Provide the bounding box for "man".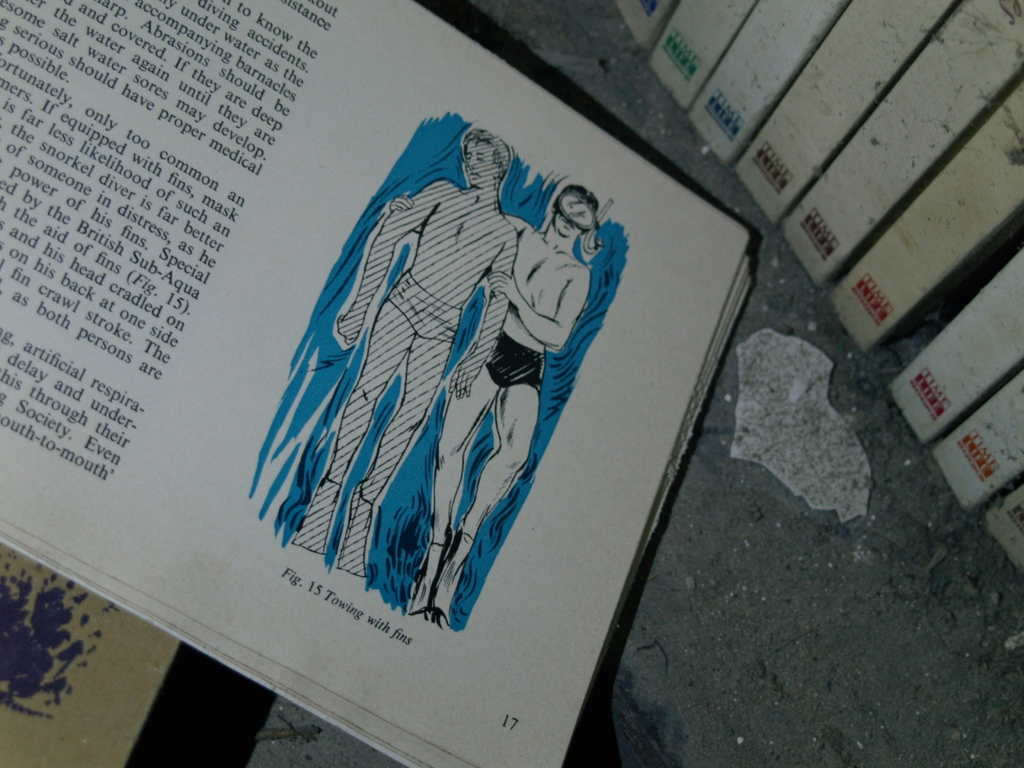
crop(385, 184, 591, 621).
